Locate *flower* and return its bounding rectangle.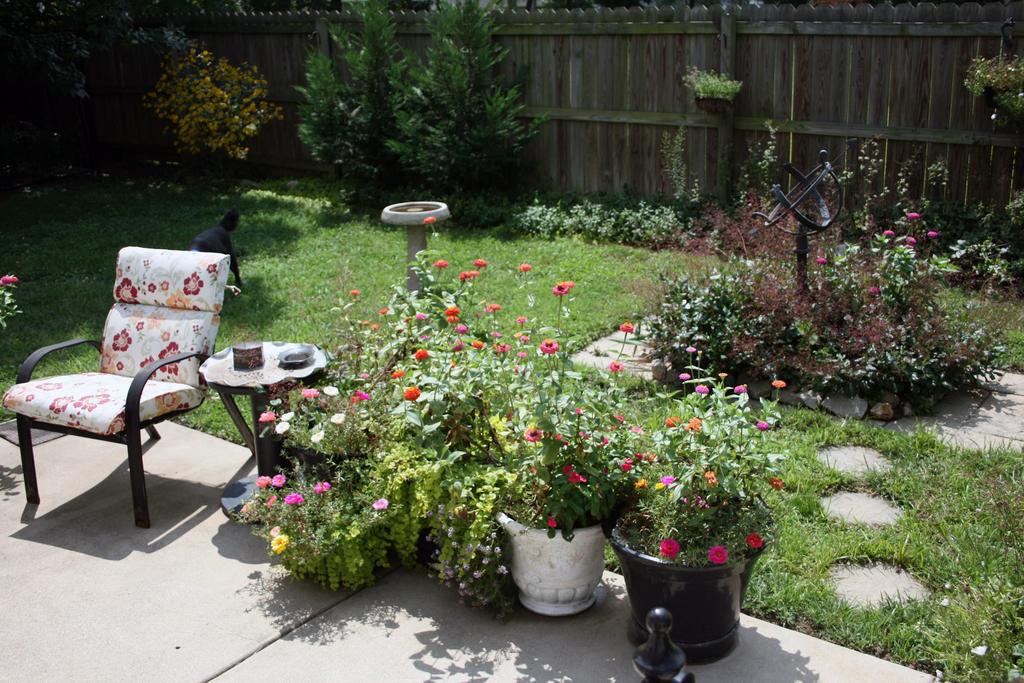
(491,340,512,352).
